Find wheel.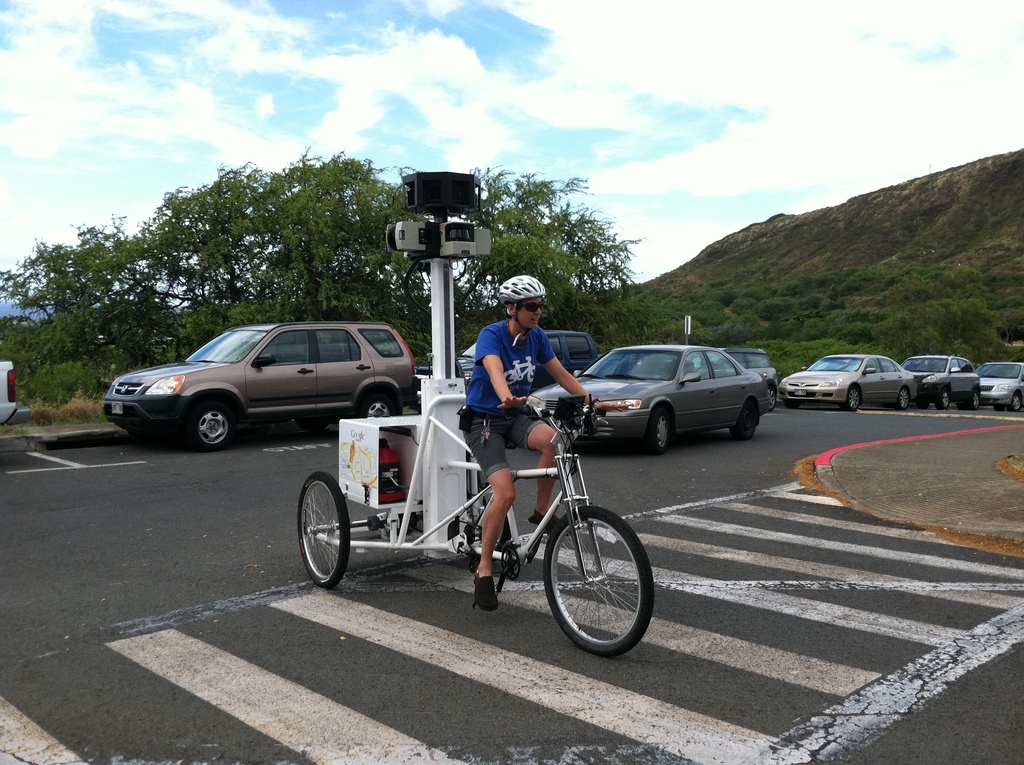
890,386,906,412.
